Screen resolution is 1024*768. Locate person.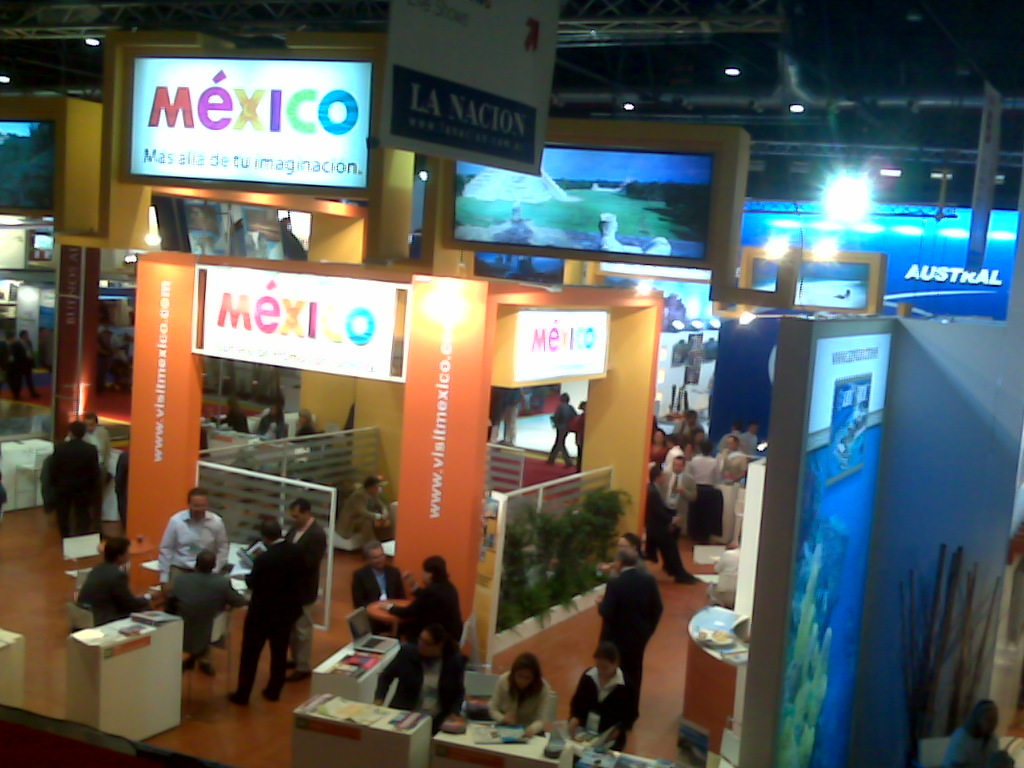
region(339, 476, 384, 554).
